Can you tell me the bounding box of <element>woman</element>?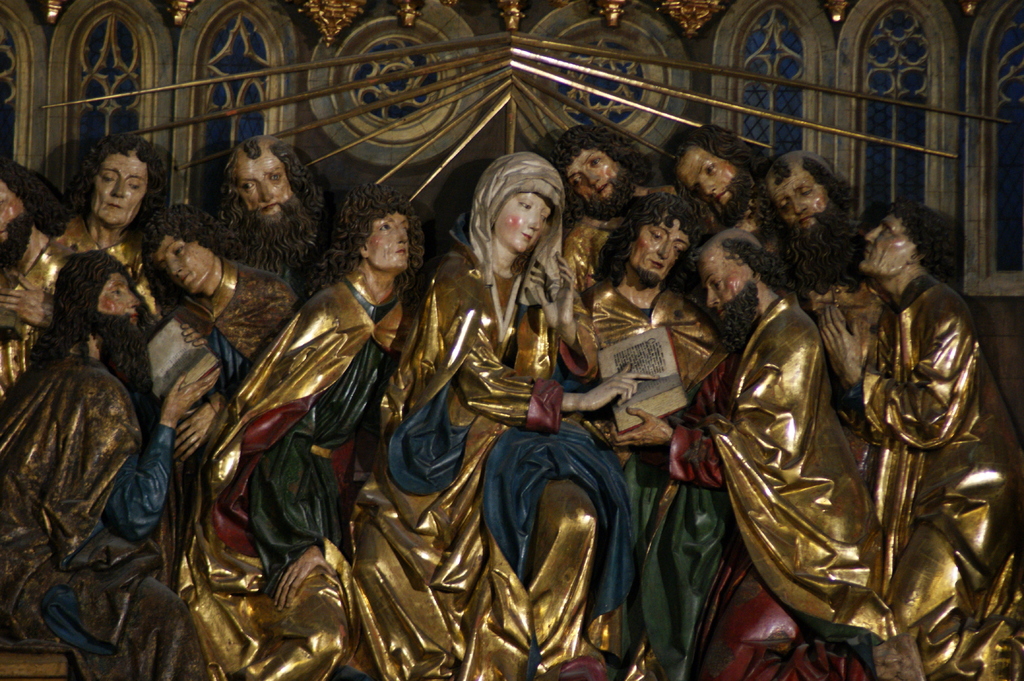
280:115:678:636.
